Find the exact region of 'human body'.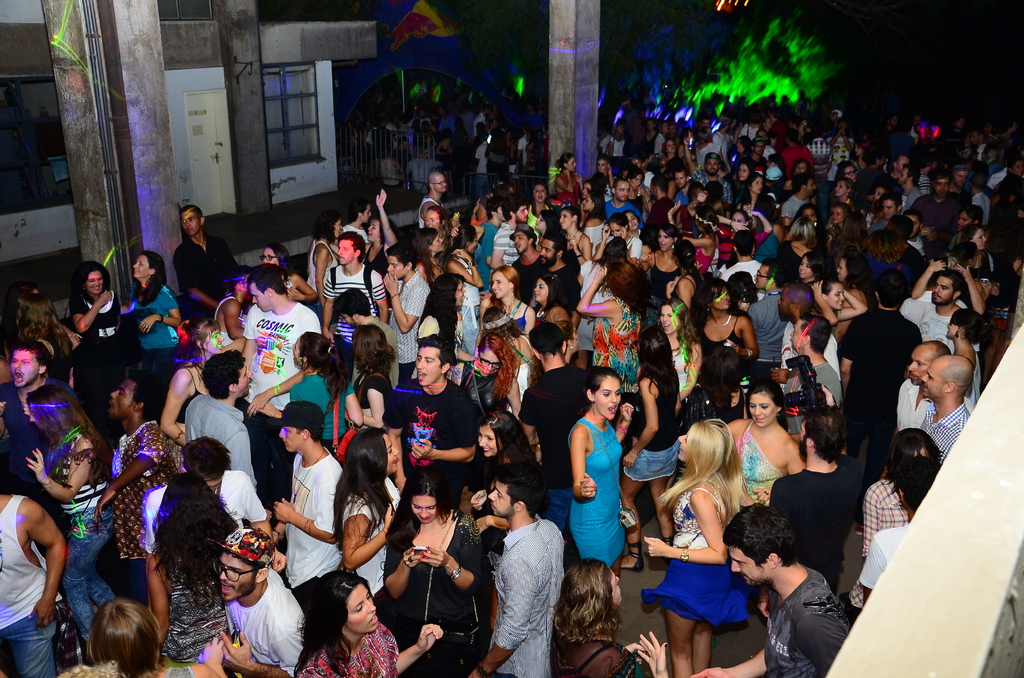
Exact region: 275:397:344:599.
